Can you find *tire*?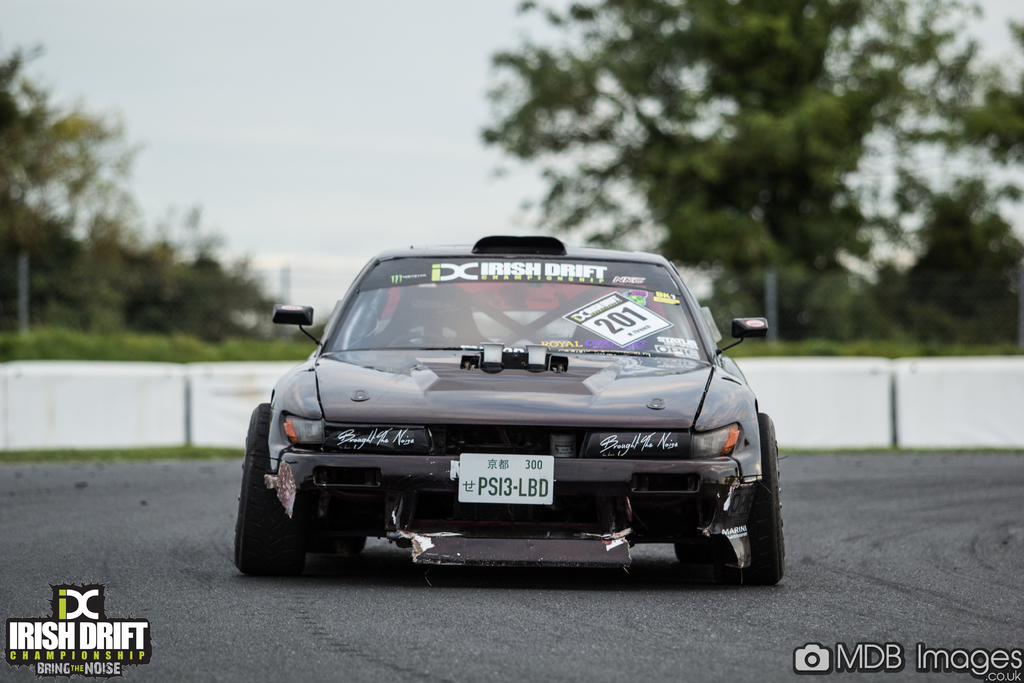
Yes, bounding box: {"x1": 323, "y1": 539, "x2": 366, "y2": 558}.
